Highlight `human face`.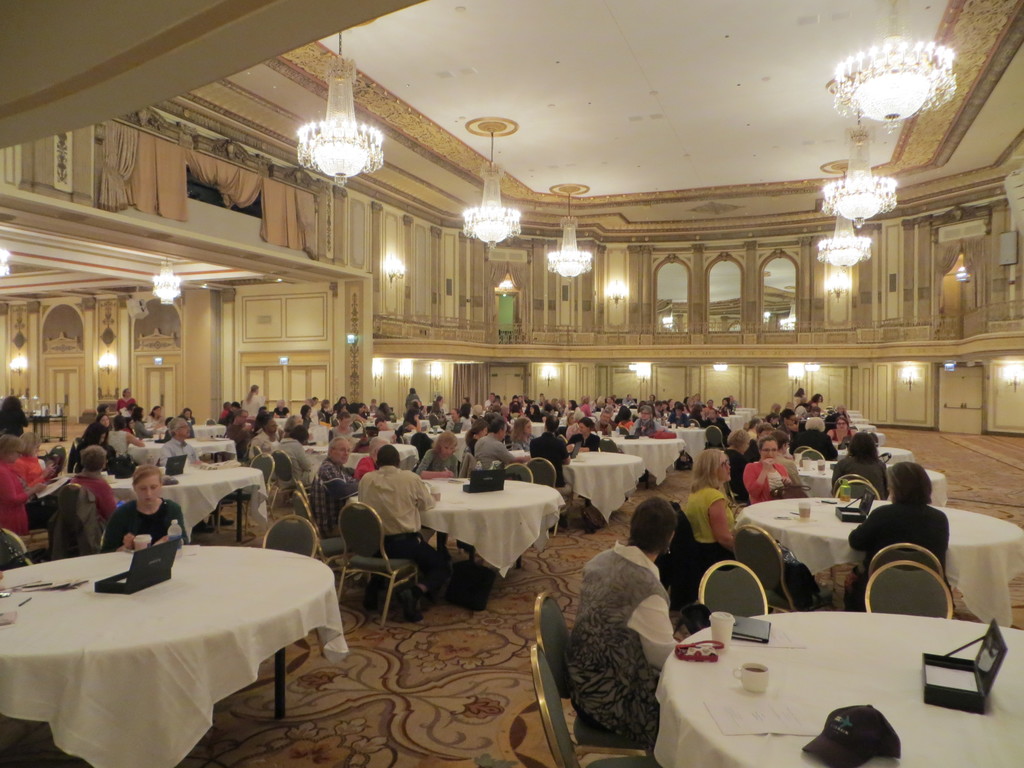
Highlighted region: 140 477 162 506.
